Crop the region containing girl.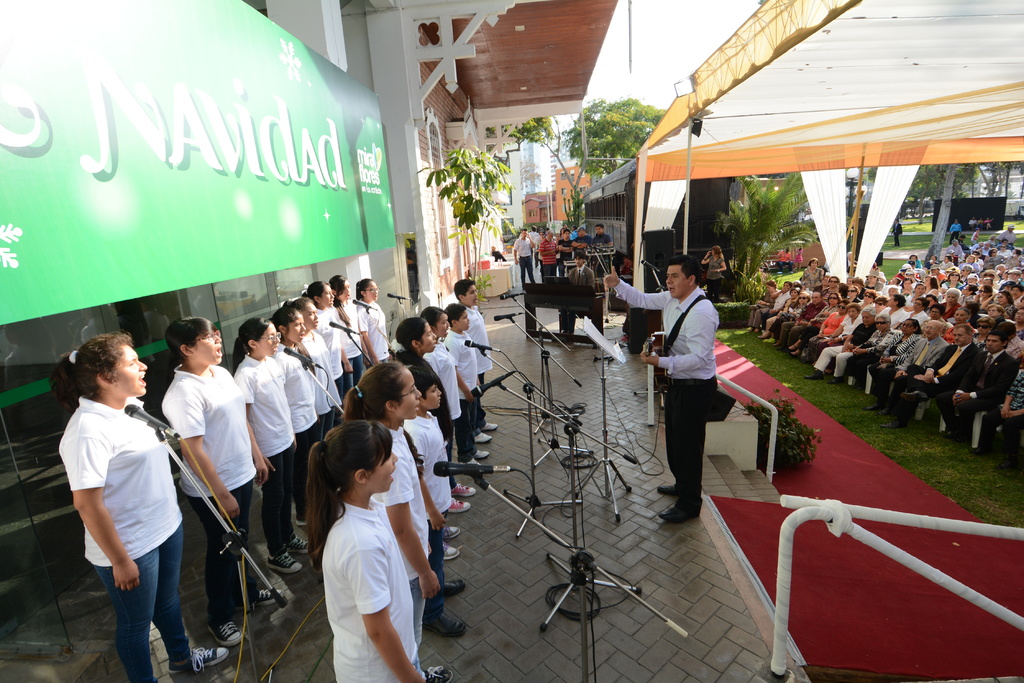
Crop region: (281, 295, 344, 426).
